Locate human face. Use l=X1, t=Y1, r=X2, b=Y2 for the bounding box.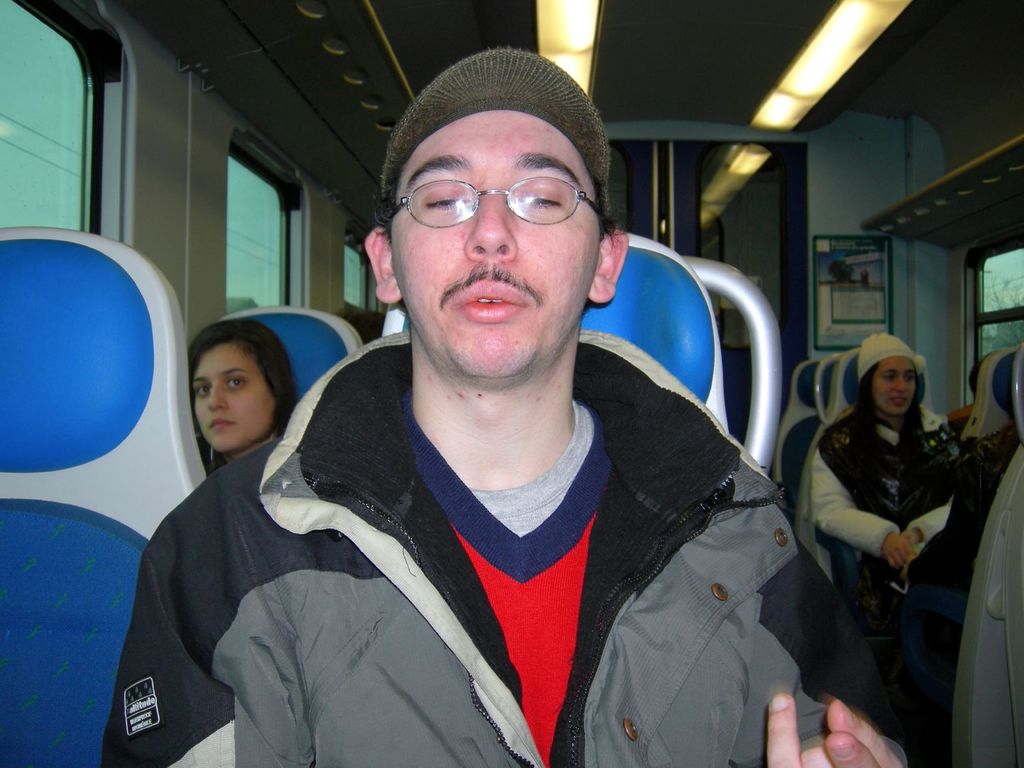
l=381, t=109, r=607, b=393.
